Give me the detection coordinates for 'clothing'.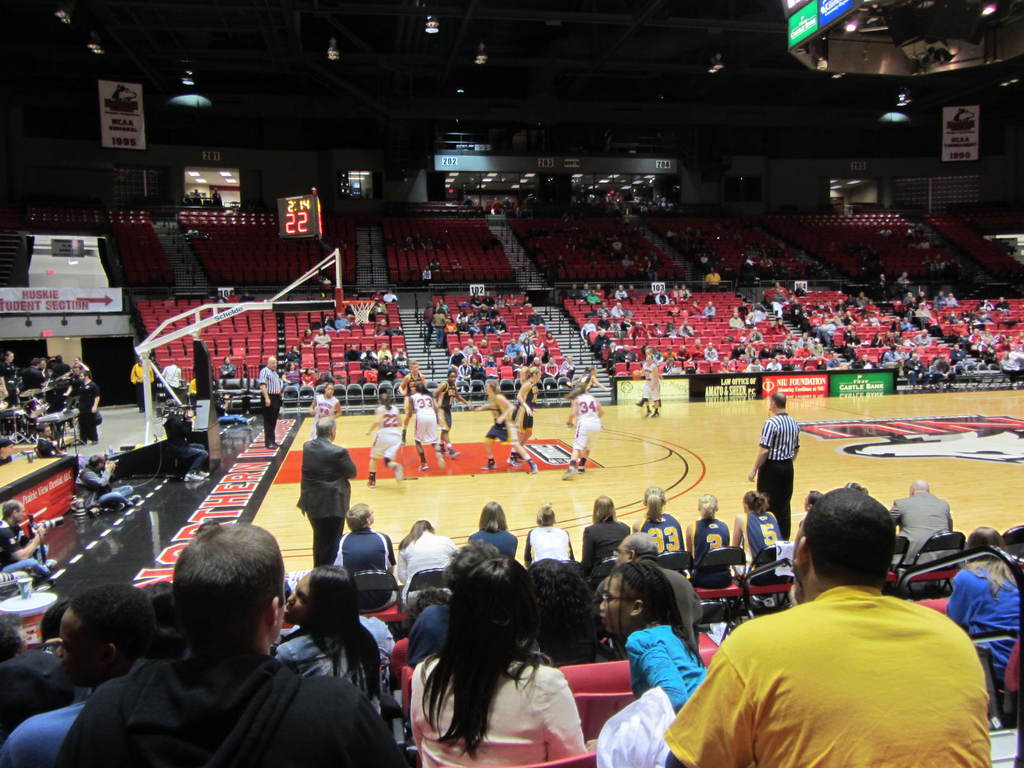
935:297:947:306.
